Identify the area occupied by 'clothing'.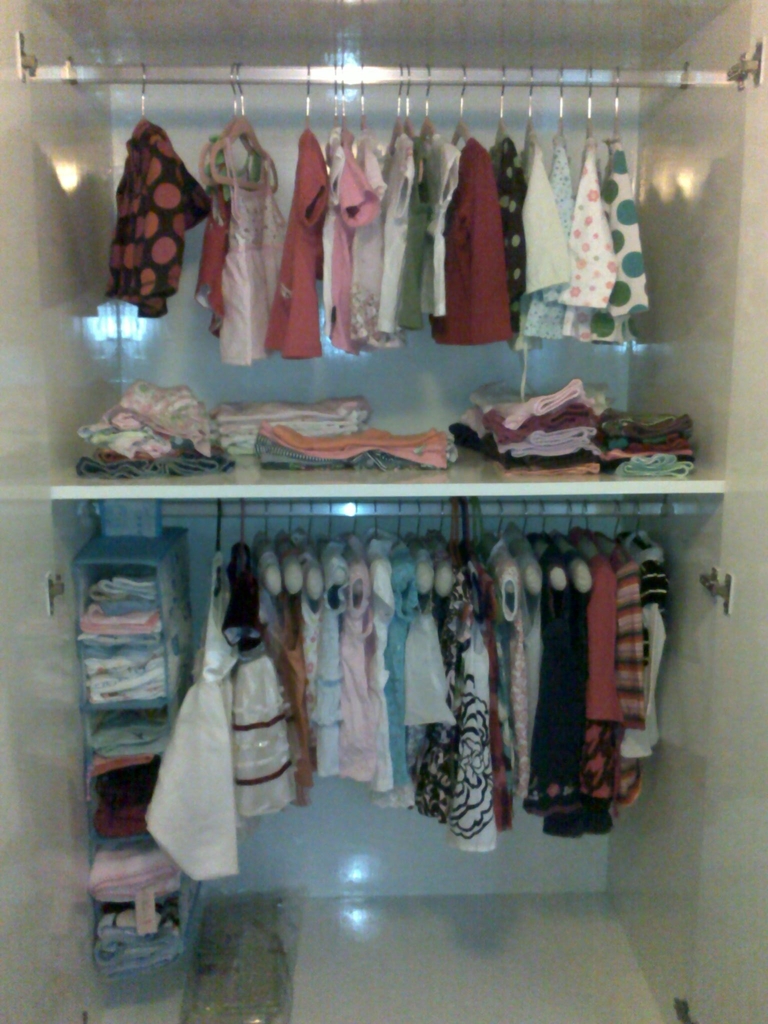
Area: locate(525, 141, 579, 337).
